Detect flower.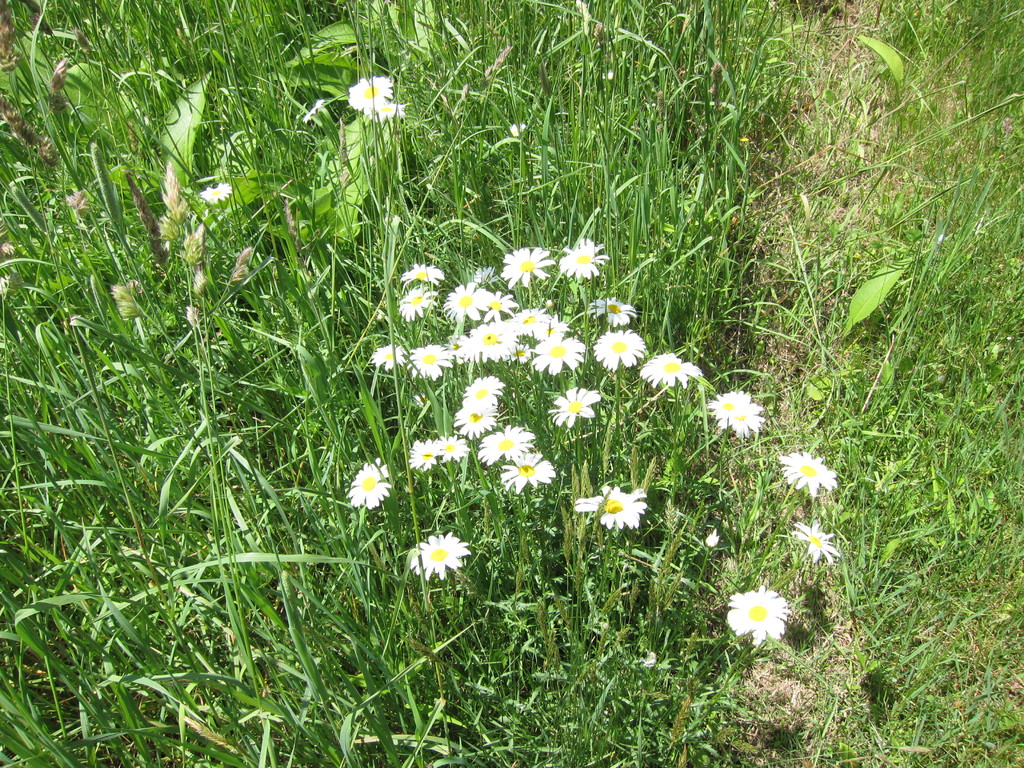
Detected at <region>719, 584, 788, 640</region>.
